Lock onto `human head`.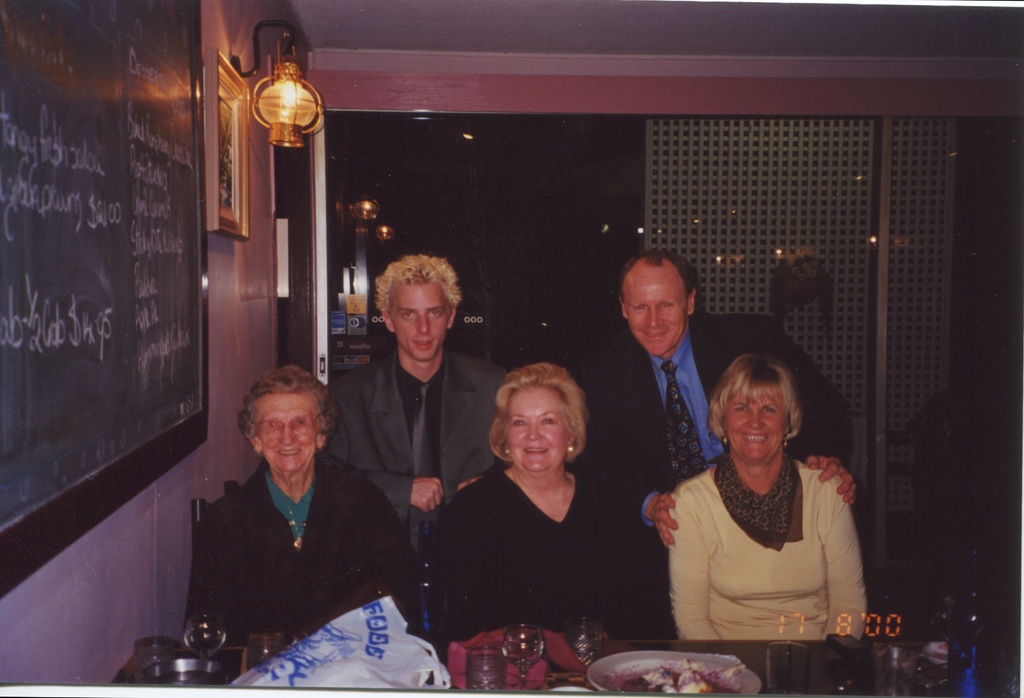
Locked: crop(618, 254, 698, 353).
